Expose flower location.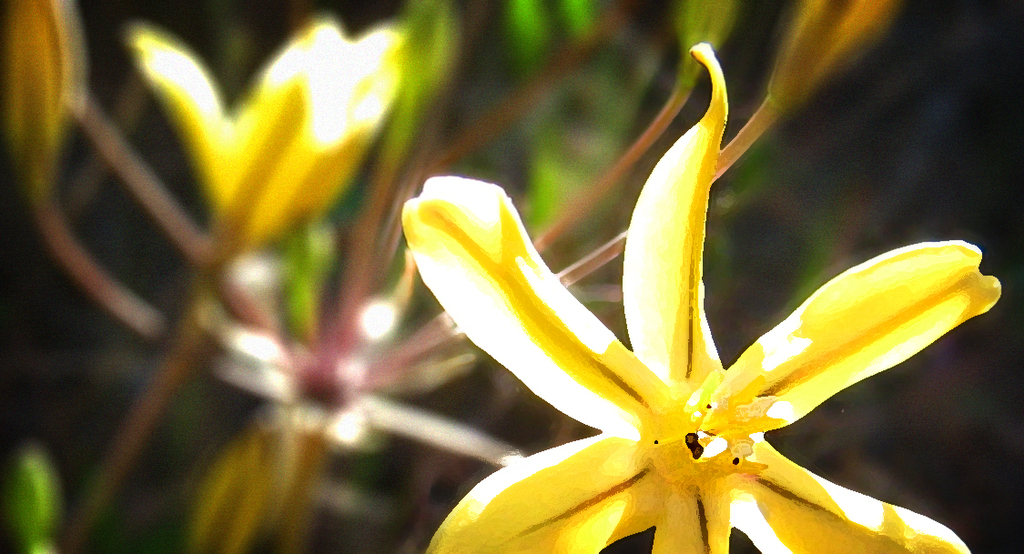
Exposed at 127:16:411:265.
